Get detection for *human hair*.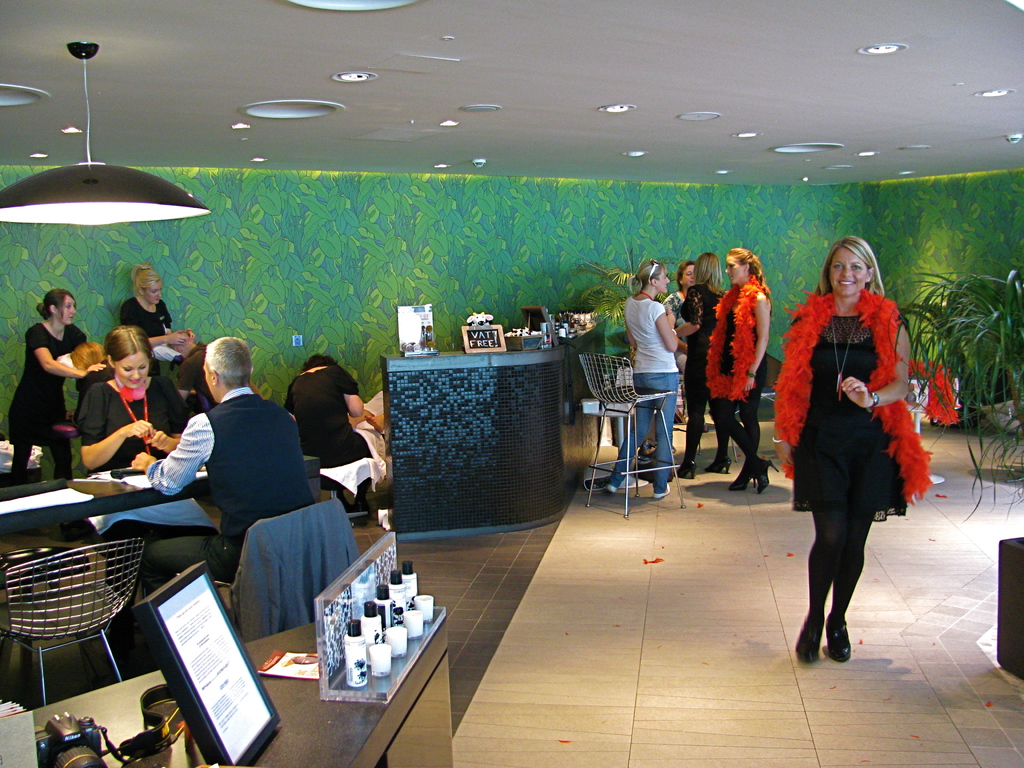
Detection: [left=38, top=287, right=75, bottom=323].
